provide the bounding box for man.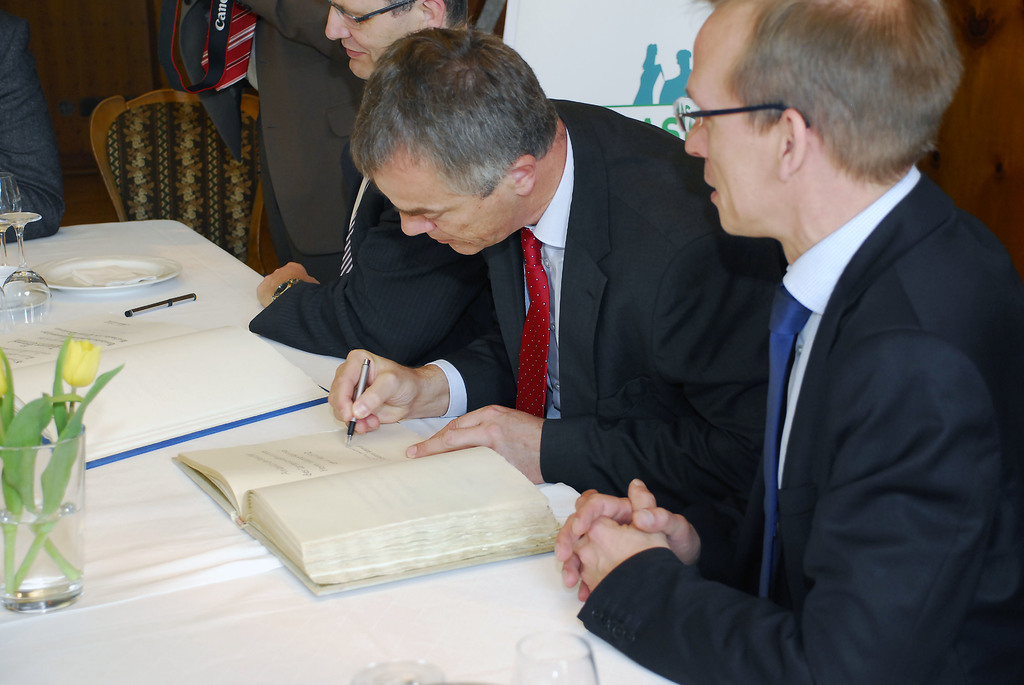
[251, 0, 502, 369].
